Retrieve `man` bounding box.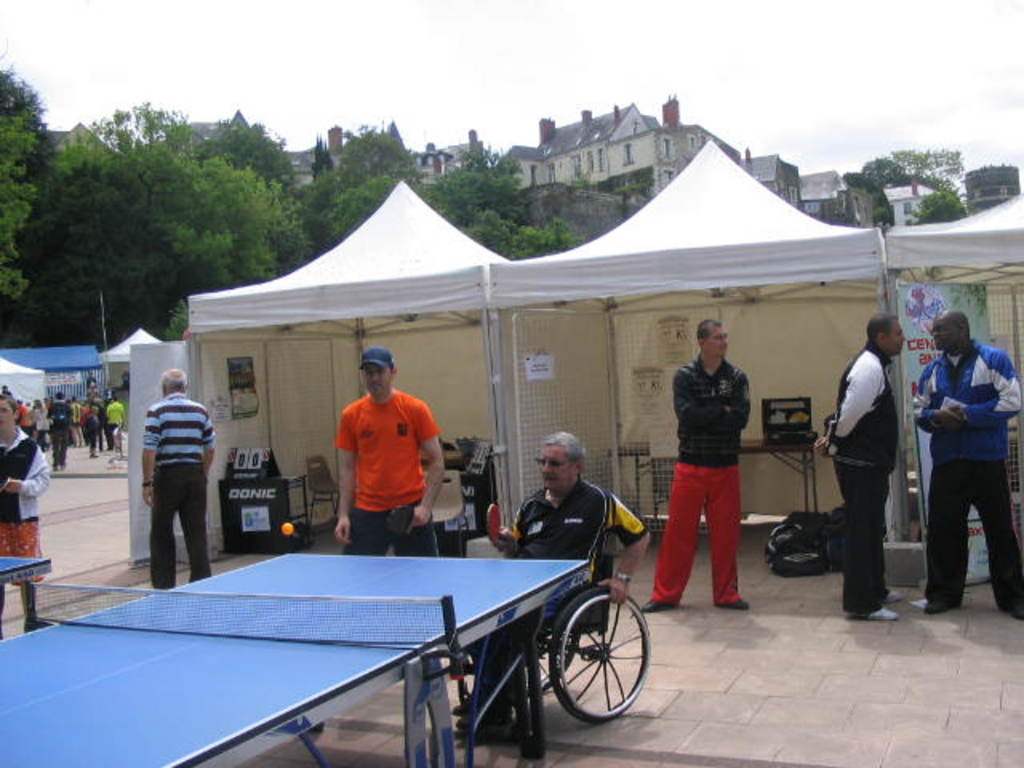
Bounding box: <bbox>139, 363, 211, 595</bbox>.
